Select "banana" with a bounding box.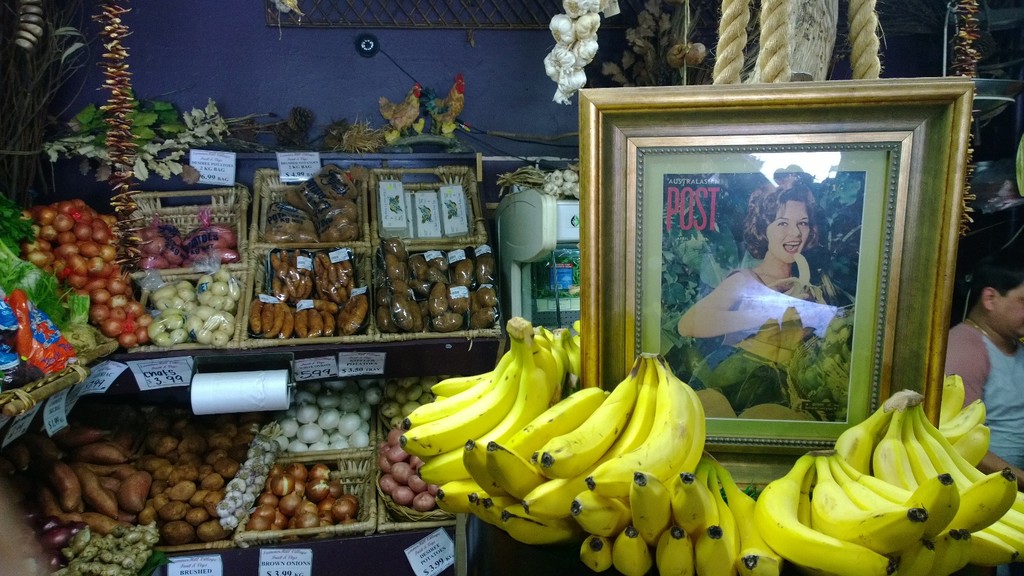
534, 358, 637, 480.
